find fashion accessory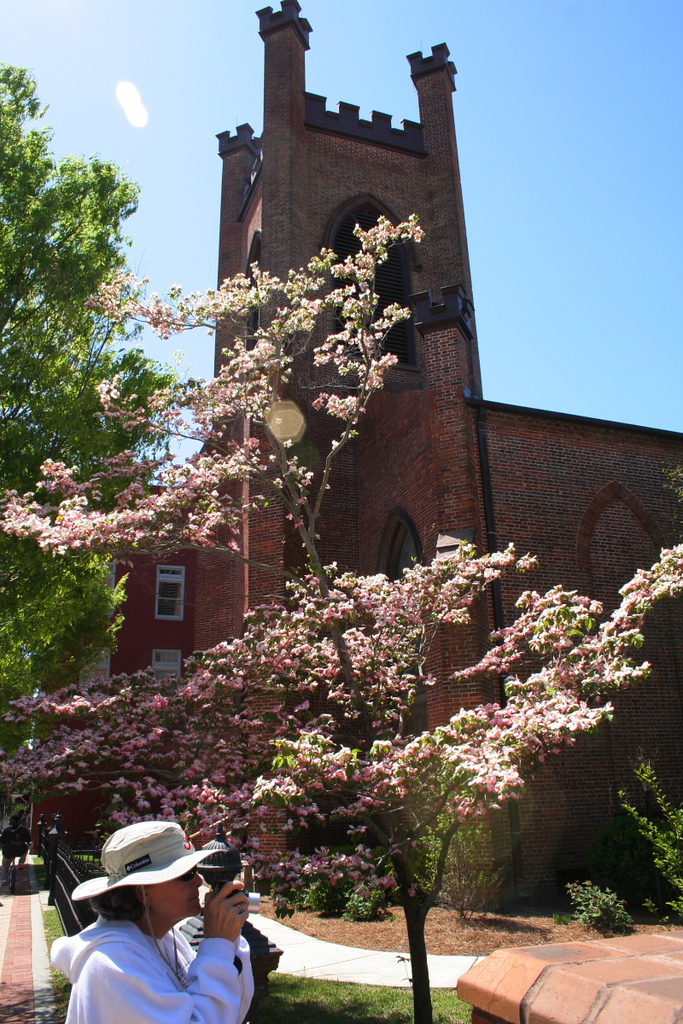
[69,813,230,897]
